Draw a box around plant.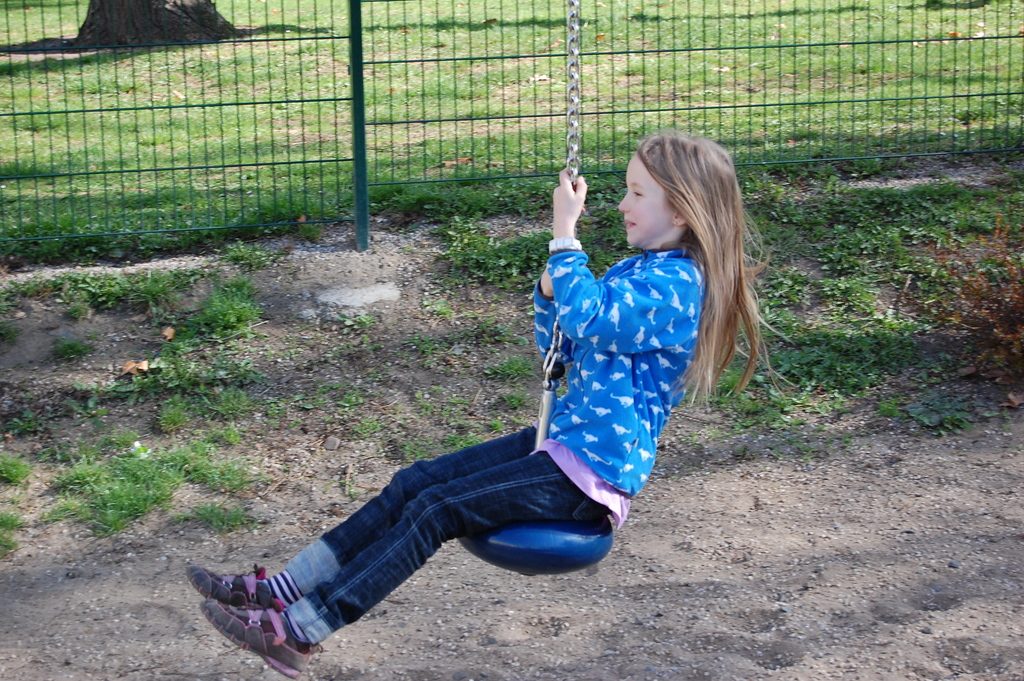
region(197, 493, 255, 539).
